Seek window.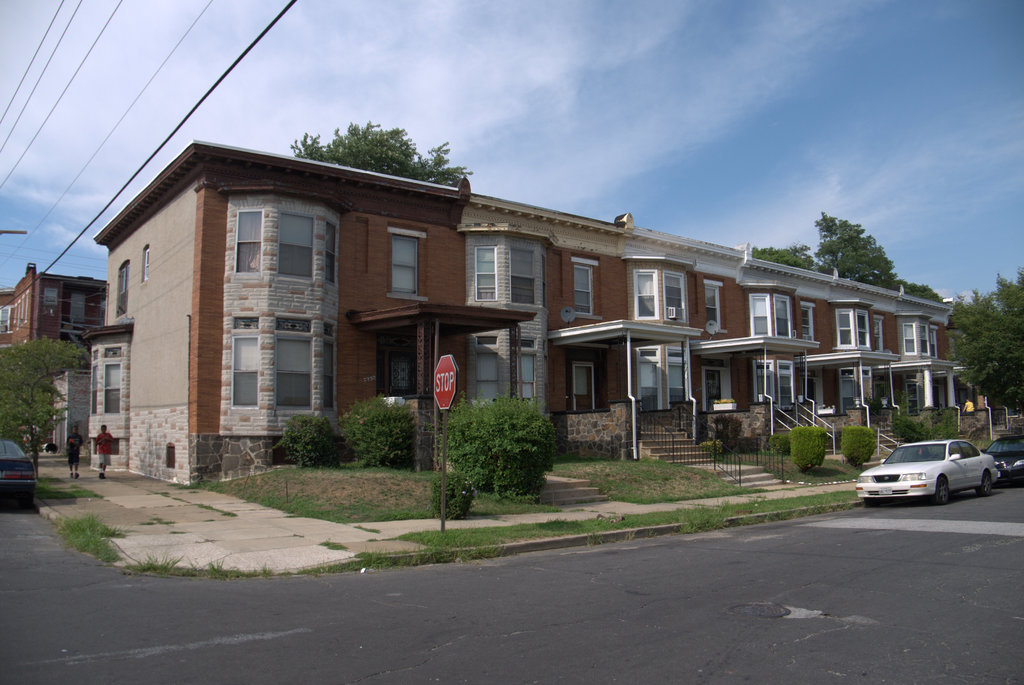
{"left": 777, "top": 366, "right": 801, "bottom": 407}.
